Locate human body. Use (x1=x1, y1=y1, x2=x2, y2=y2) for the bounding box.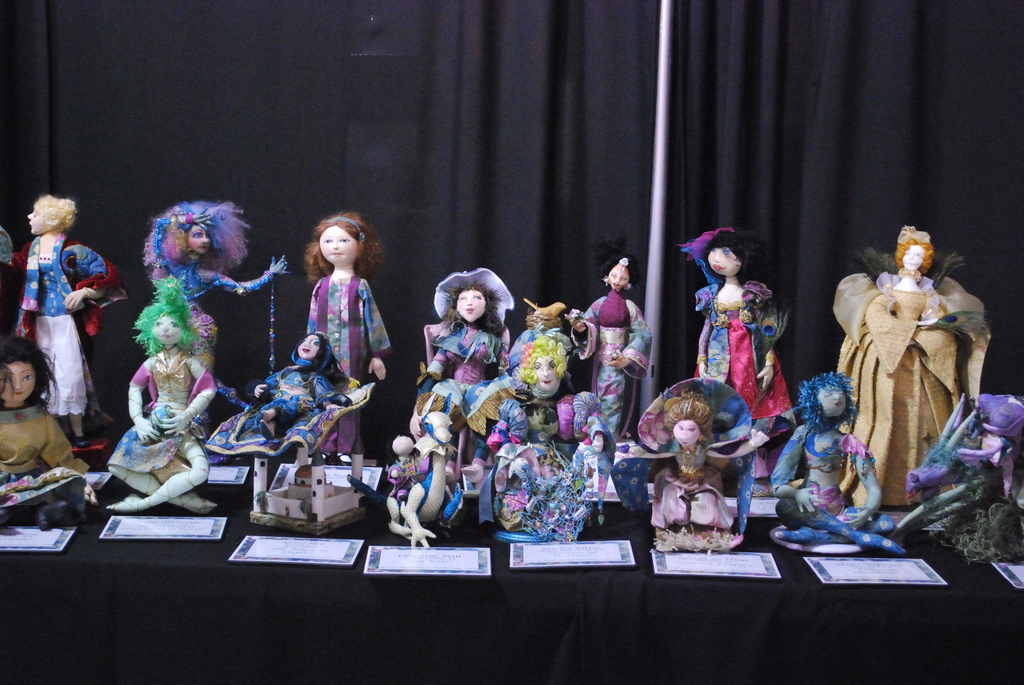
(x1=840, y1=227, x2=988, y2=510).
